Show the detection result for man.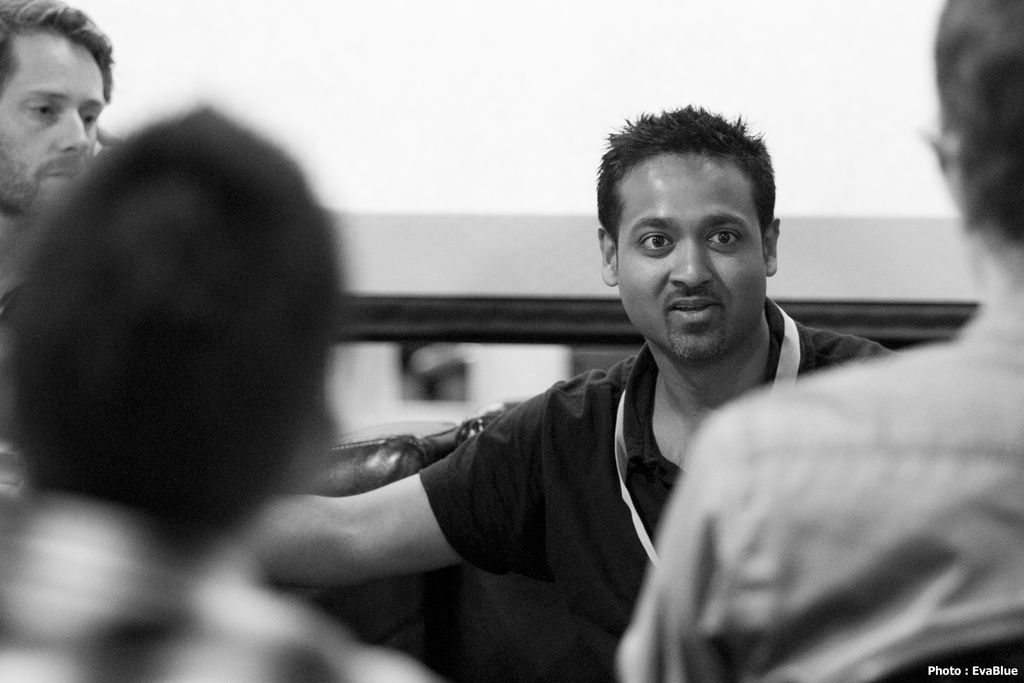
locate(0, 0, 120, 307).
